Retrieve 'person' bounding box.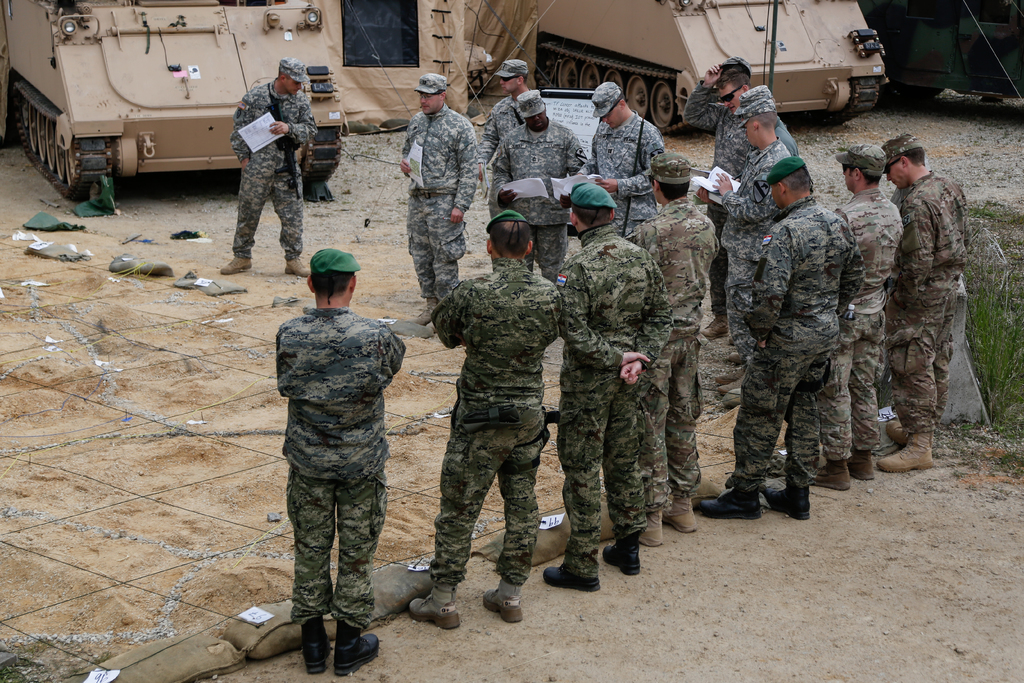
Bounding box: 266:254:401:657.
